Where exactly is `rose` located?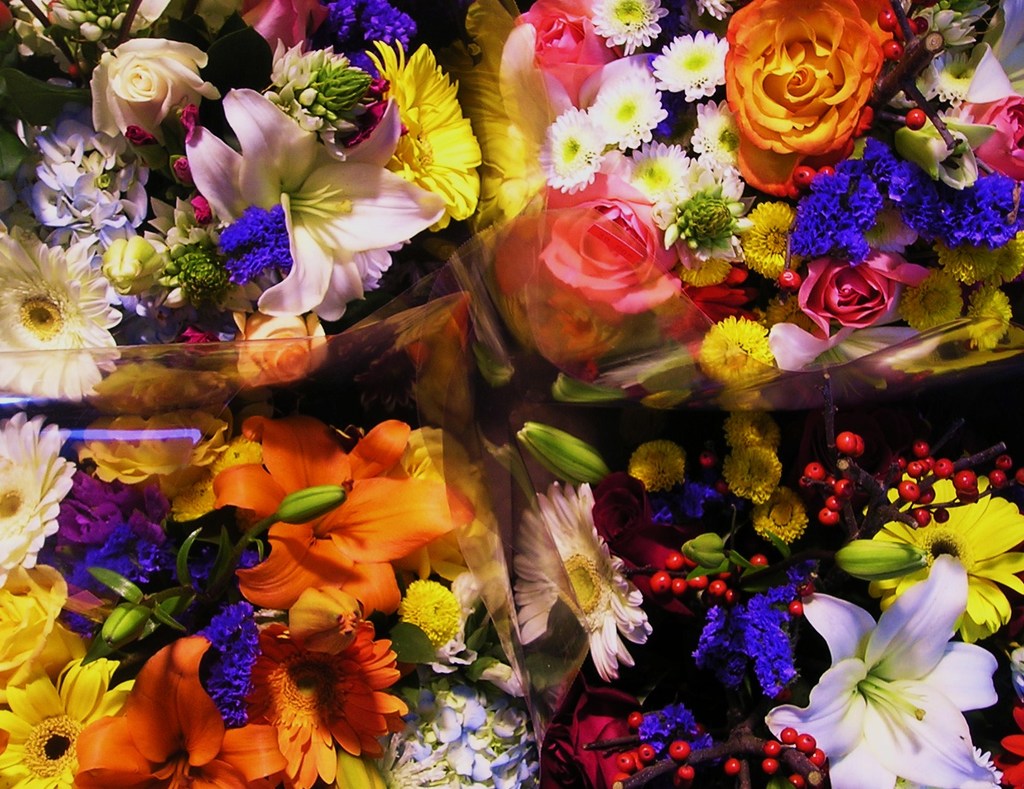
Its bounding box is 717 0 895 196.
